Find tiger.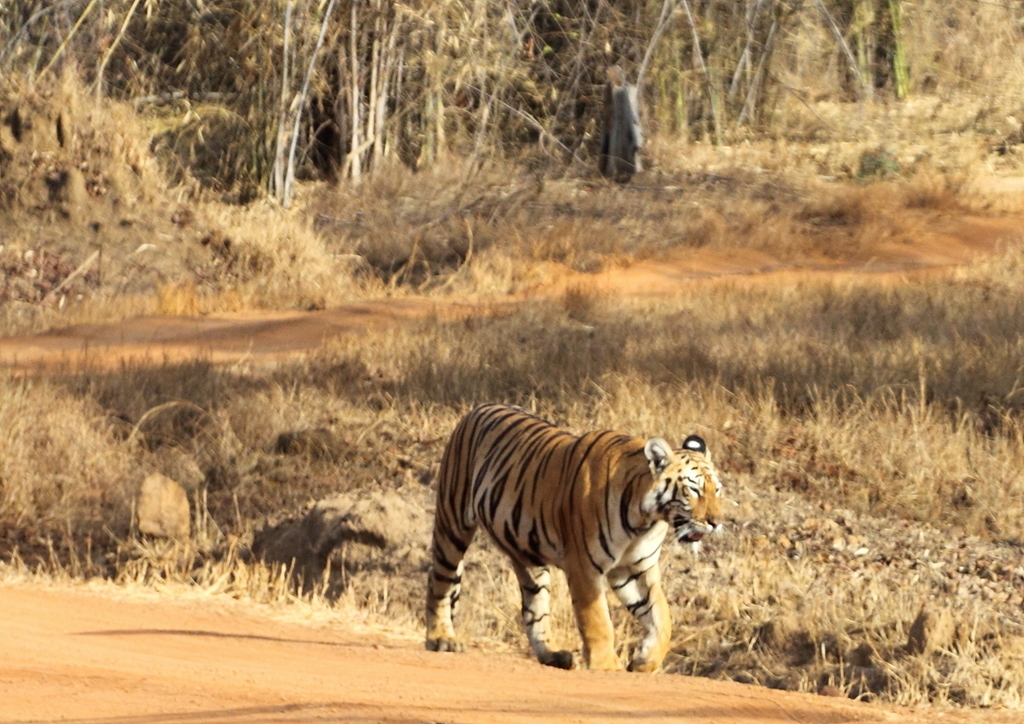
(left=426, top=402, right=724, bottom=674).
